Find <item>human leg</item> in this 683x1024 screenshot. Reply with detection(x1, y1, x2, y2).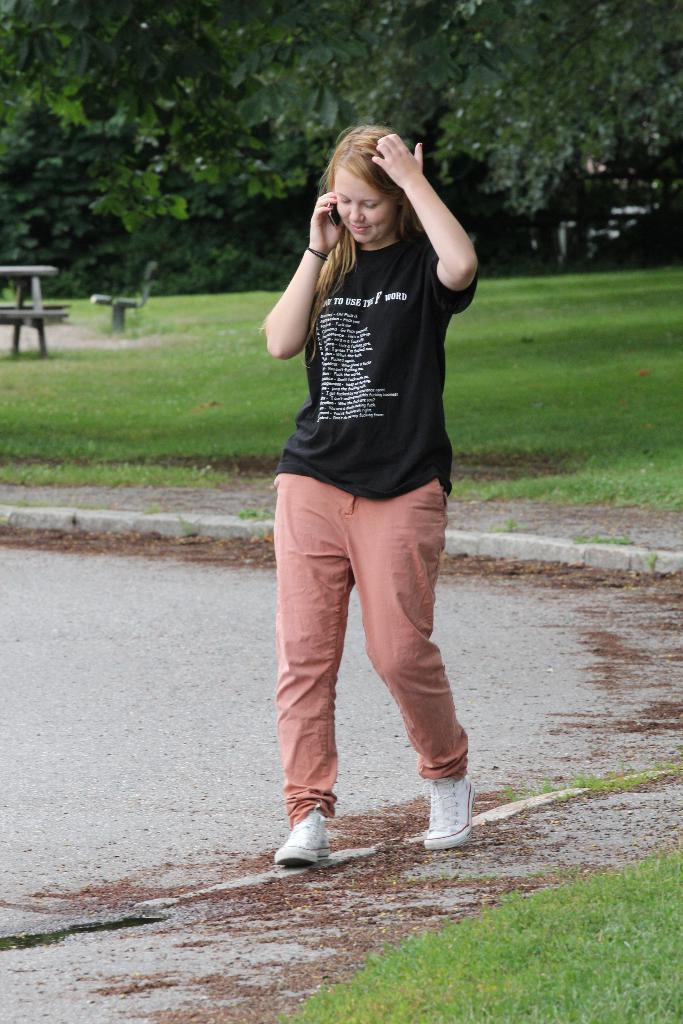
detection(351, 445, 475, 847).
